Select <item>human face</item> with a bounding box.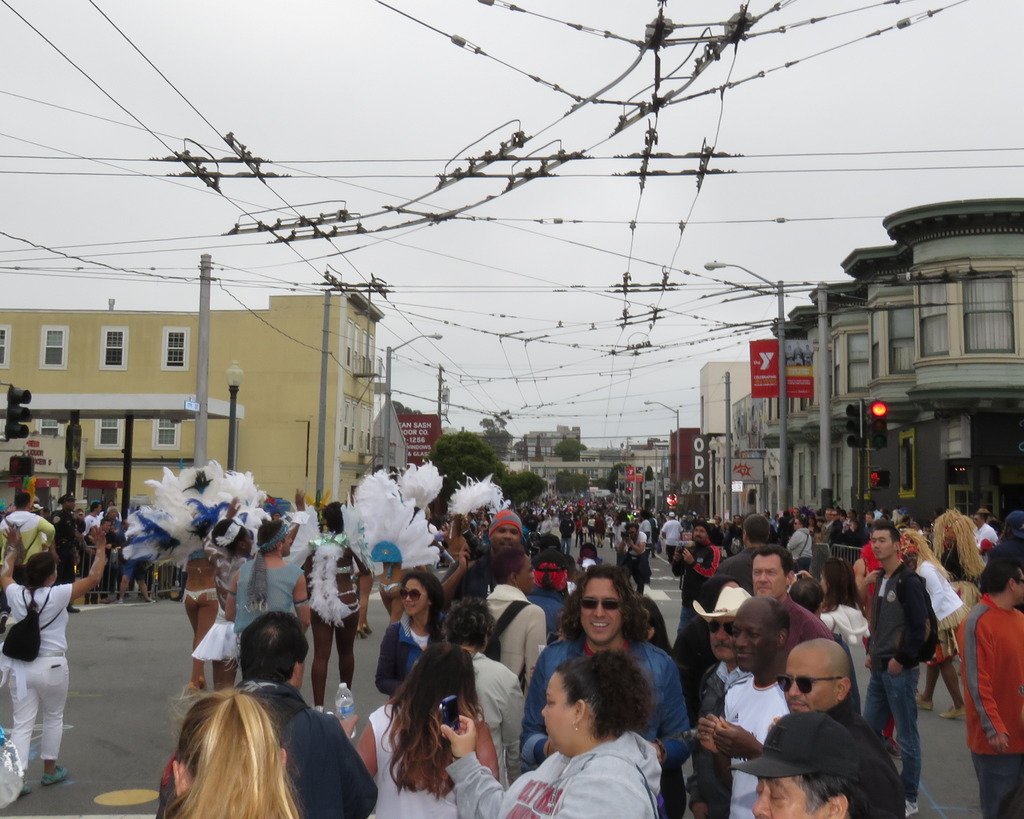
Rect(824, 510, 831, 519).
